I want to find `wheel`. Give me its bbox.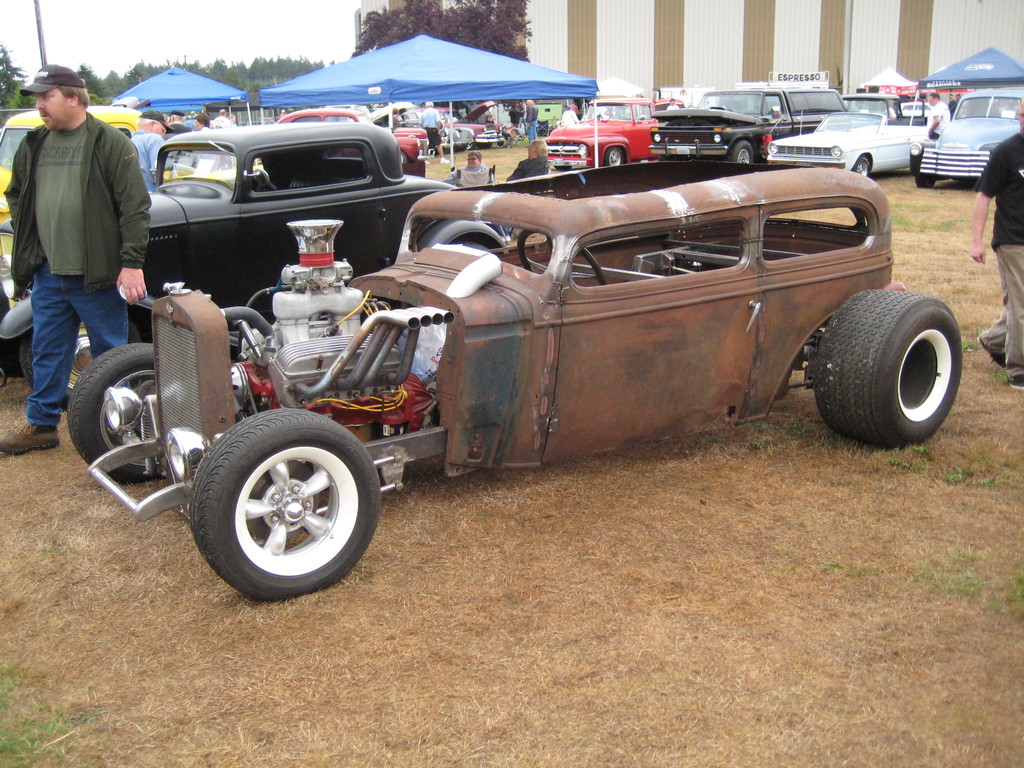
pyautogui.locateOnScreen(854, 154, 870, 177).
